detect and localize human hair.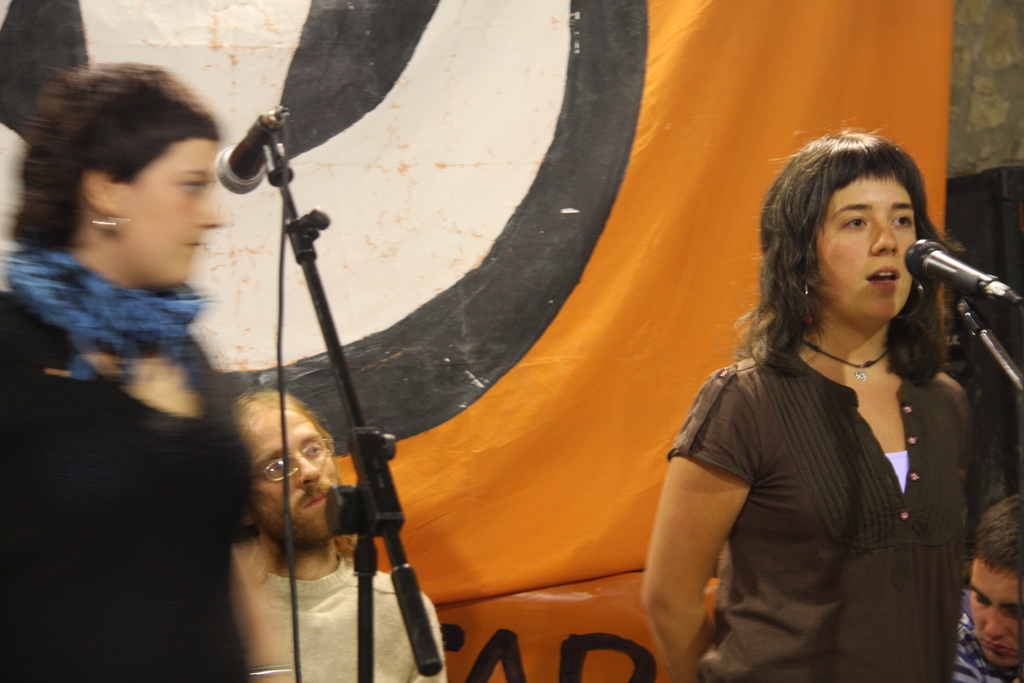
Localized at 232,390,349,577.
